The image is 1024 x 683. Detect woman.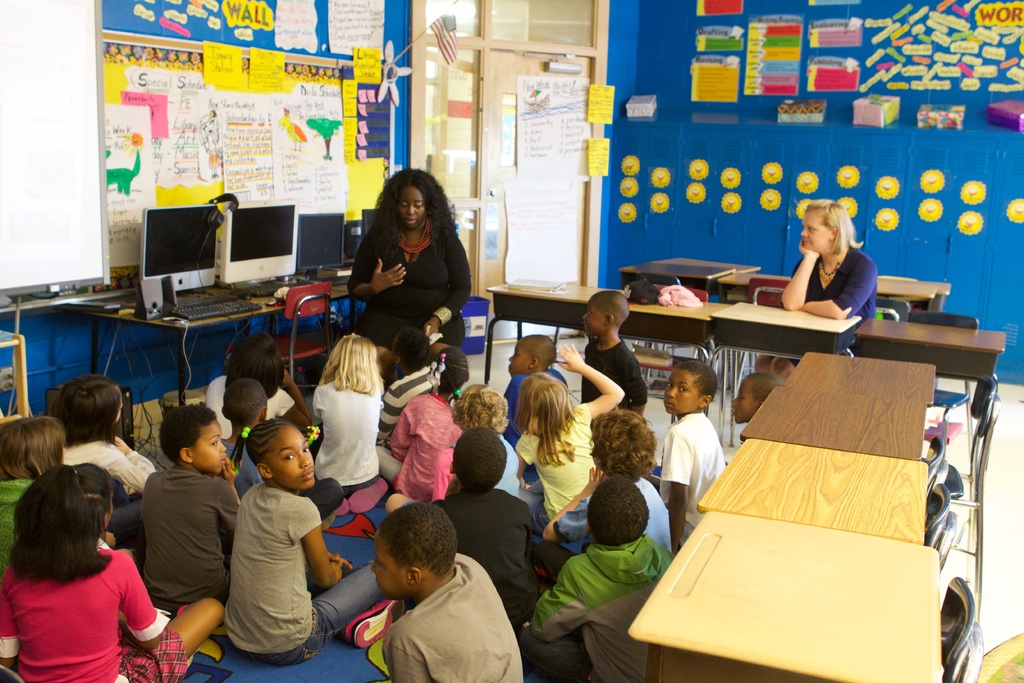
Detection: [x1=748, y1=195, x2=884, y2=377].
